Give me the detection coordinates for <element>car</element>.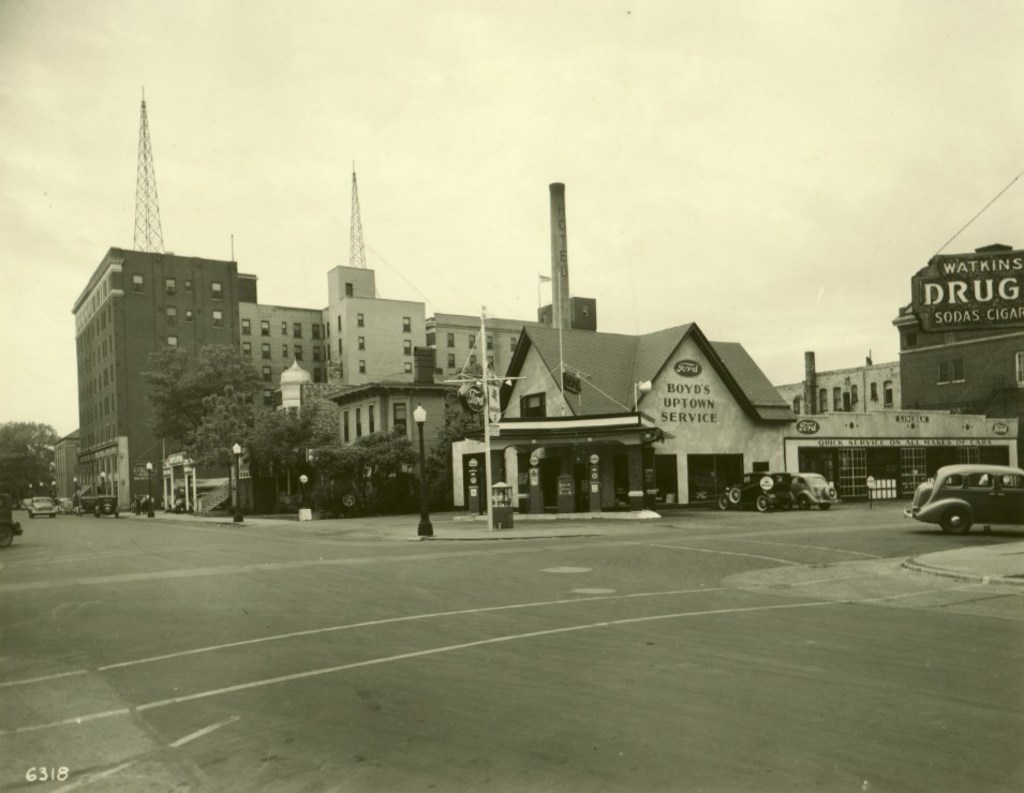
<box>904,464,1021,537</box>.
